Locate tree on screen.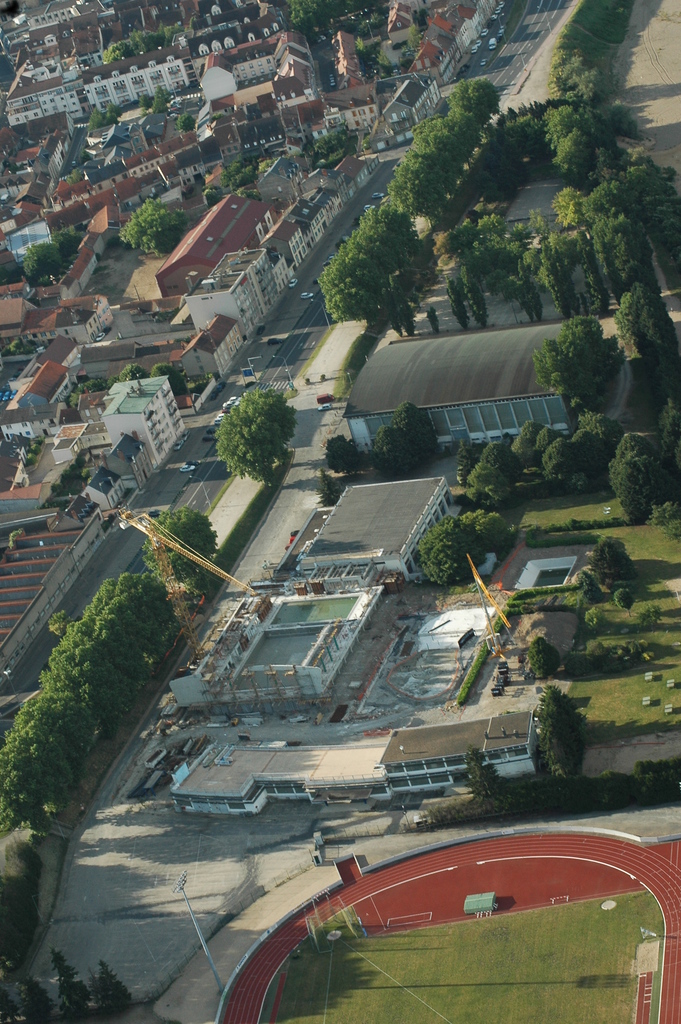
On screen at pyautogui.locateOnScreen(441, 266, 469, 327).
